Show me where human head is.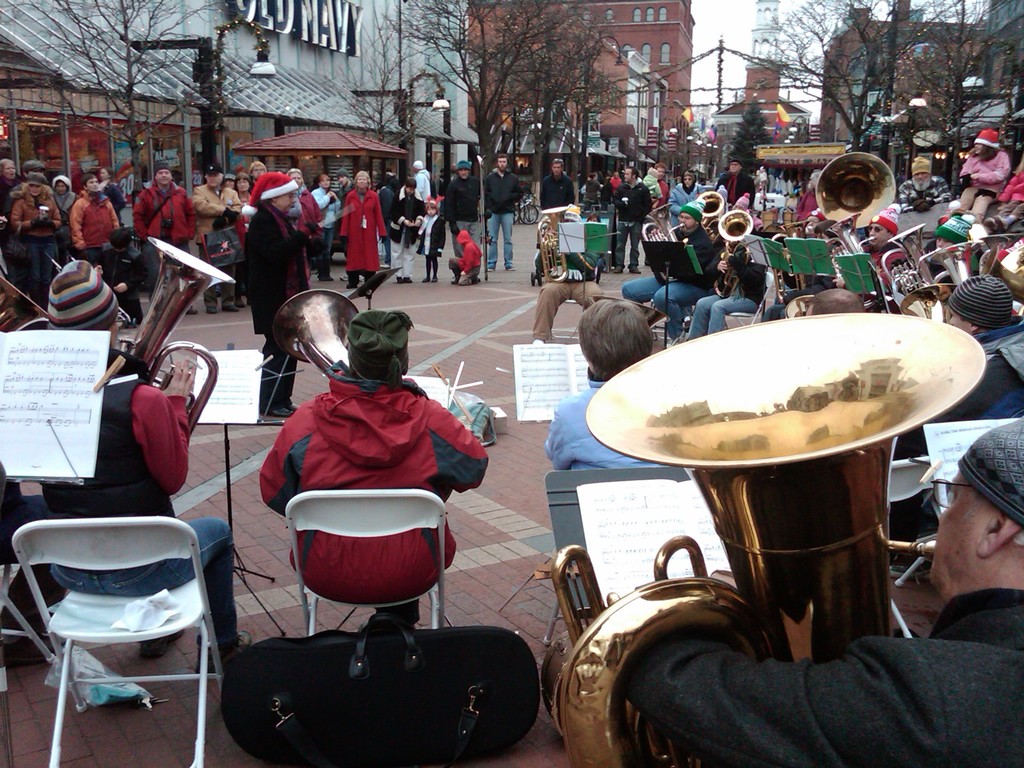
human head is at box=[204, 163, 223, 188].
